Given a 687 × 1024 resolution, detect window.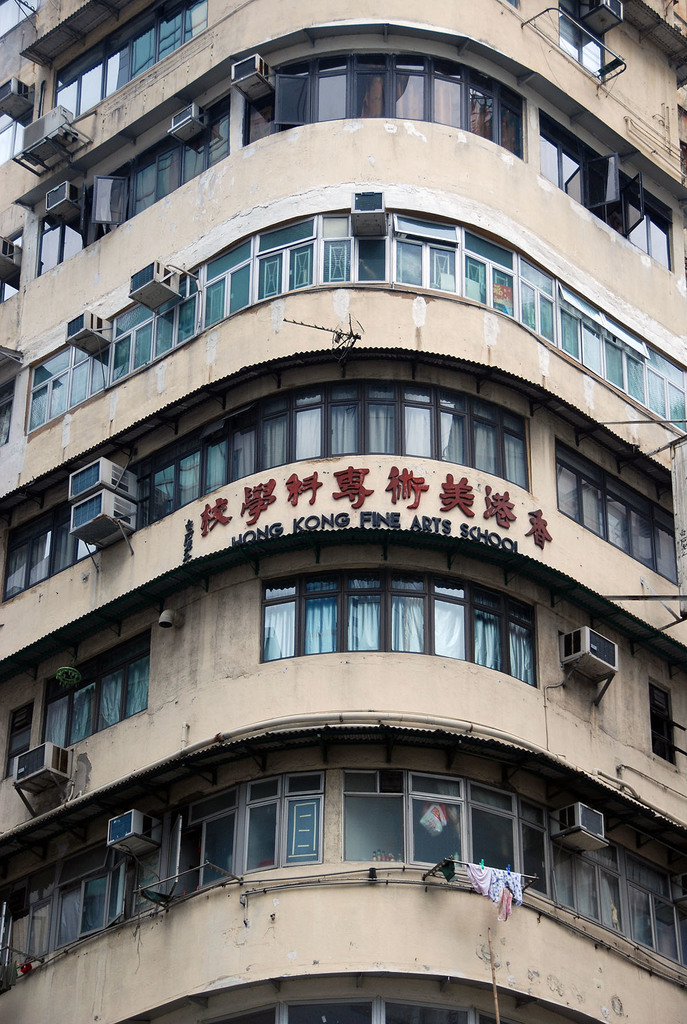
select_region(198, 995, 518, 1023).
